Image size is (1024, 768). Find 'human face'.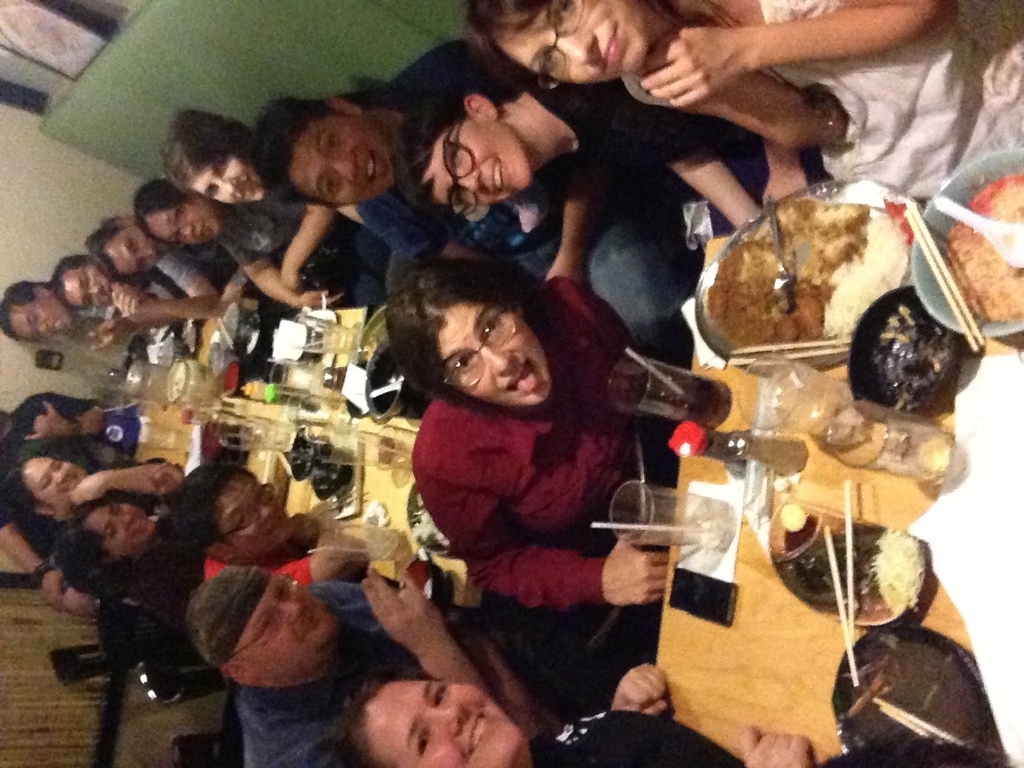
detection(10, 298, 74, 344).
